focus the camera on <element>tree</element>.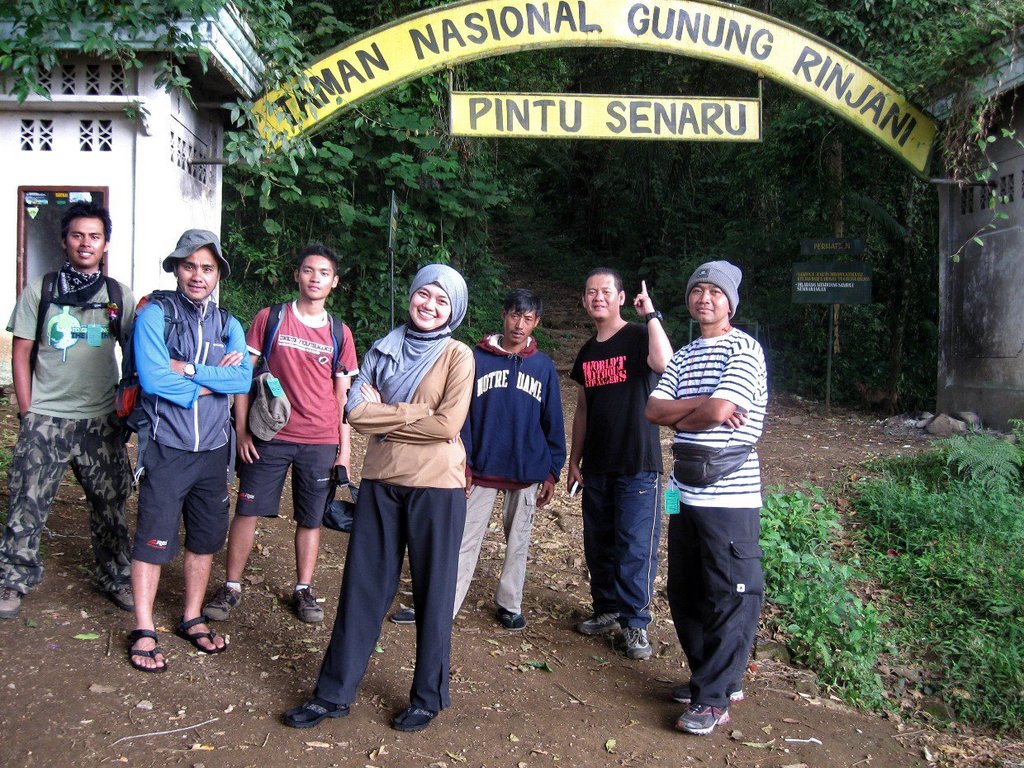
Focus region: locate(571, 0, 1023, 317).
